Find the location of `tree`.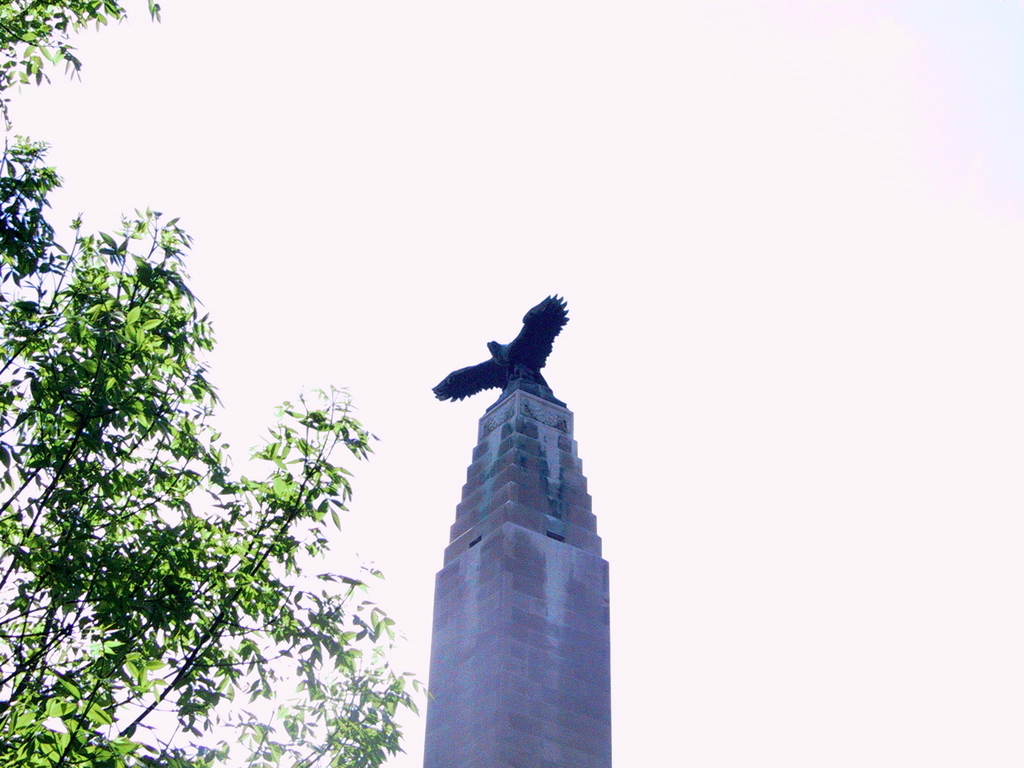
Location: pyautogui.locateOnScreen(0, 0, 438, 767).
